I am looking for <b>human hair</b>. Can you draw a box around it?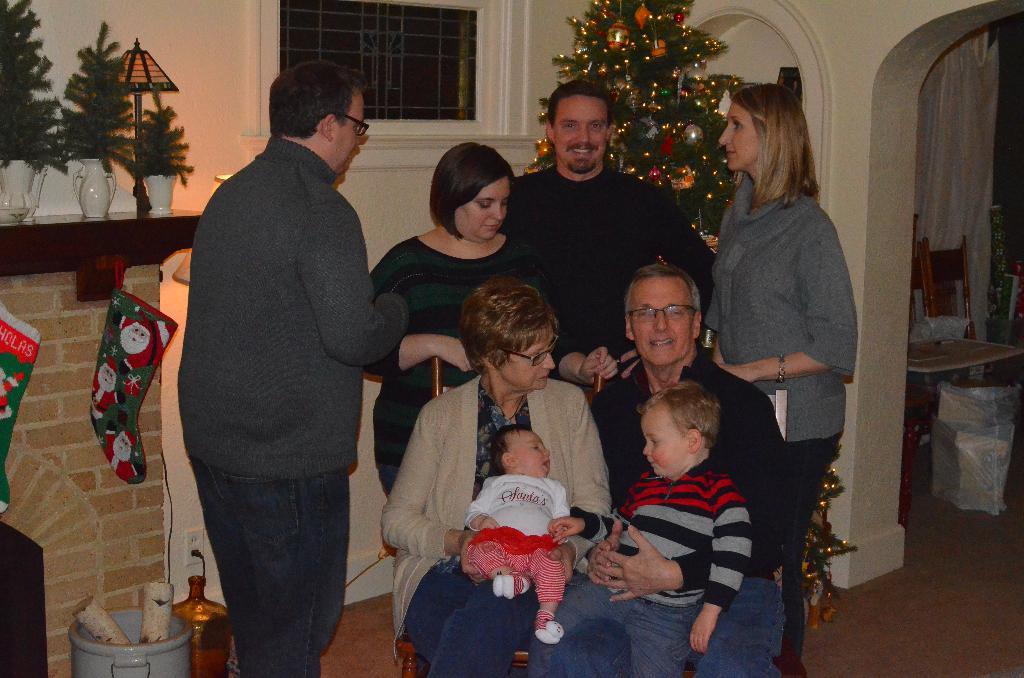
Sure, the bounding box is Rect(636, 379, 720, 451).
